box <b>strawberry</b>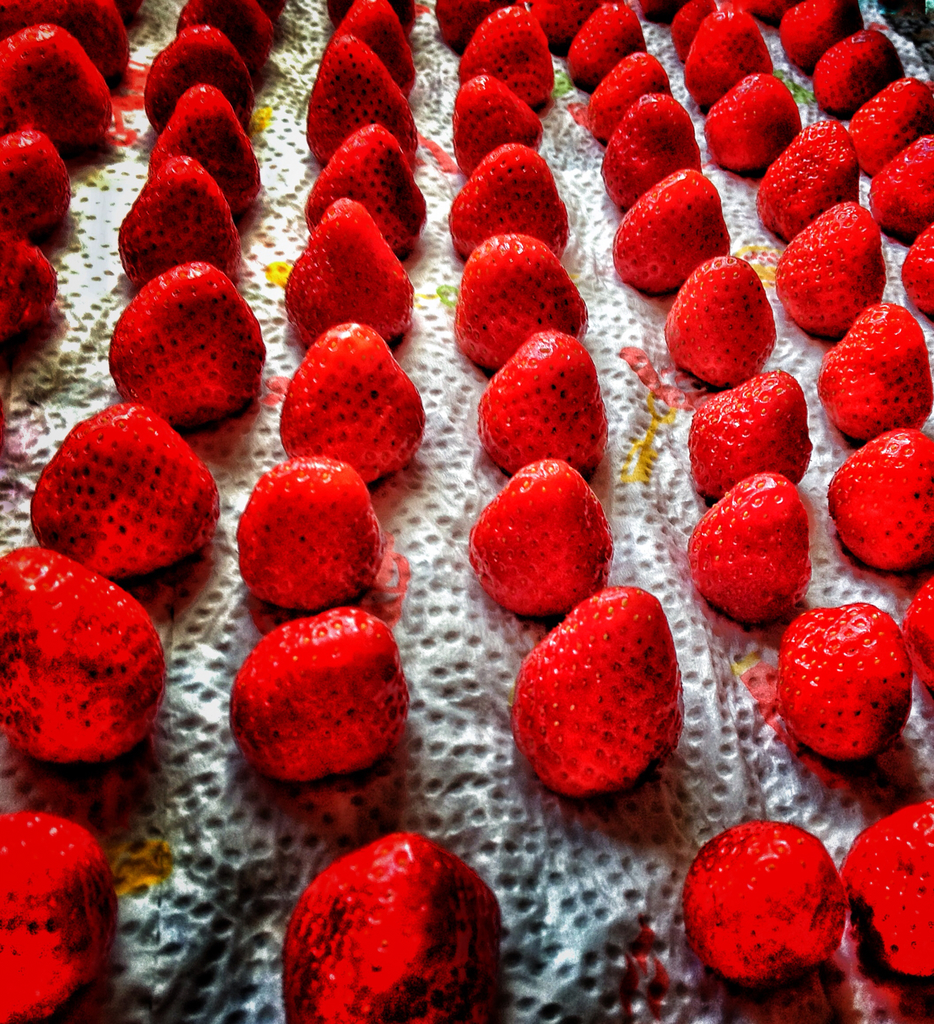
Rect(706, 68, 800, 175)
